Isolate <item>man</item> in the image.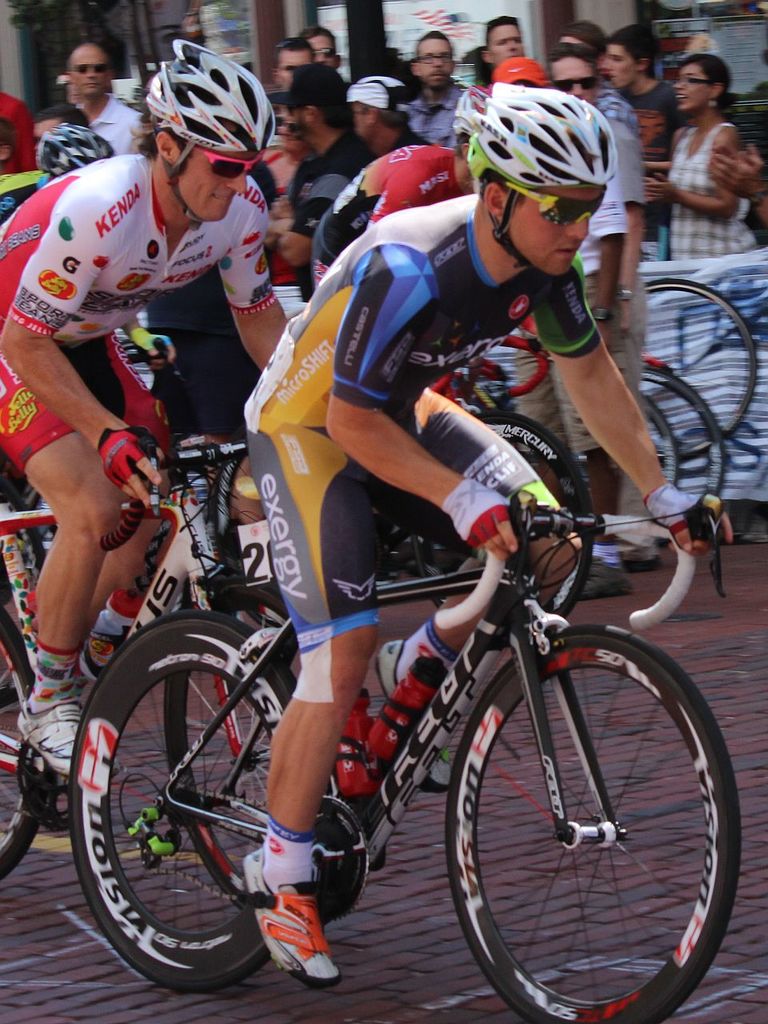
Isolated region: detection(270, 34, 313, 90).
